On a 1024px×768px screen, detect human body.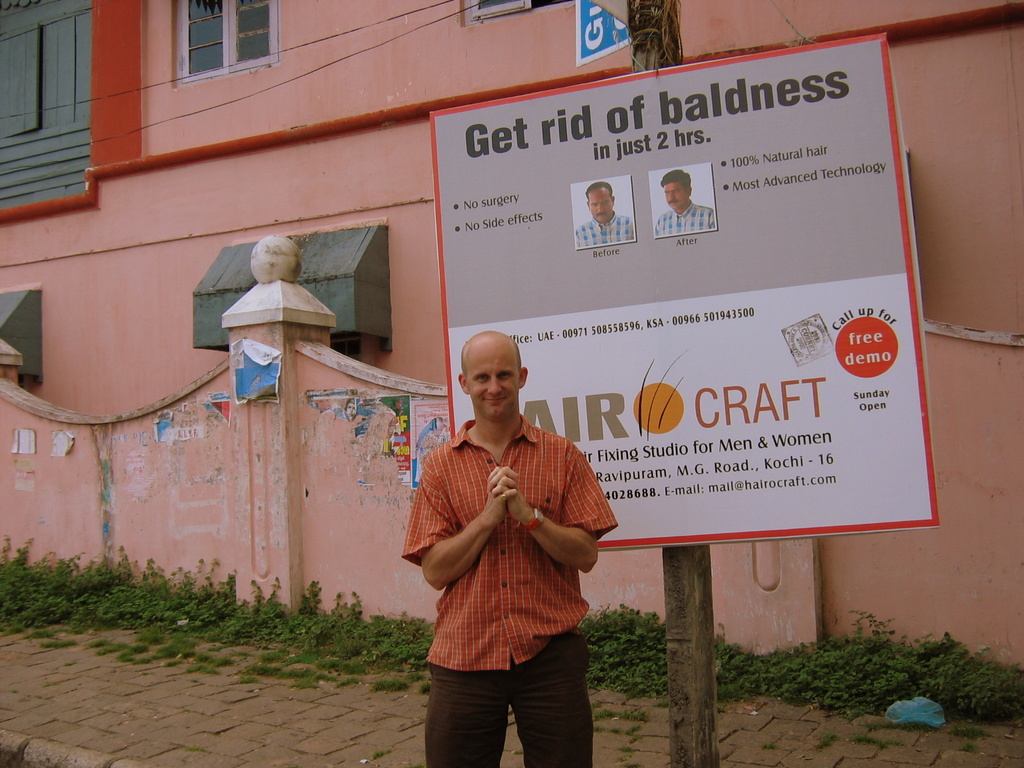
[400,356,616,767].
